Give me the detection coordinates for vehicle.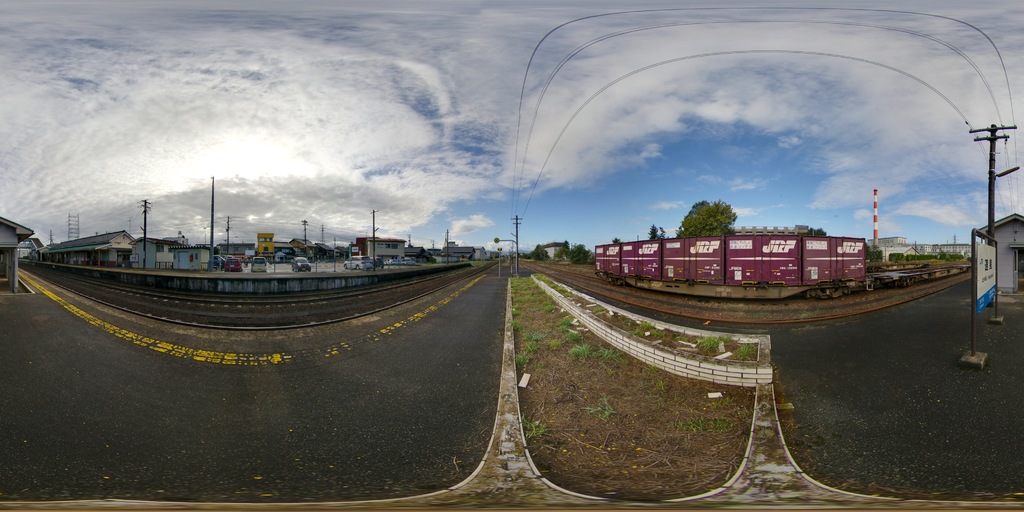
box(222, 255, 243, 271).
